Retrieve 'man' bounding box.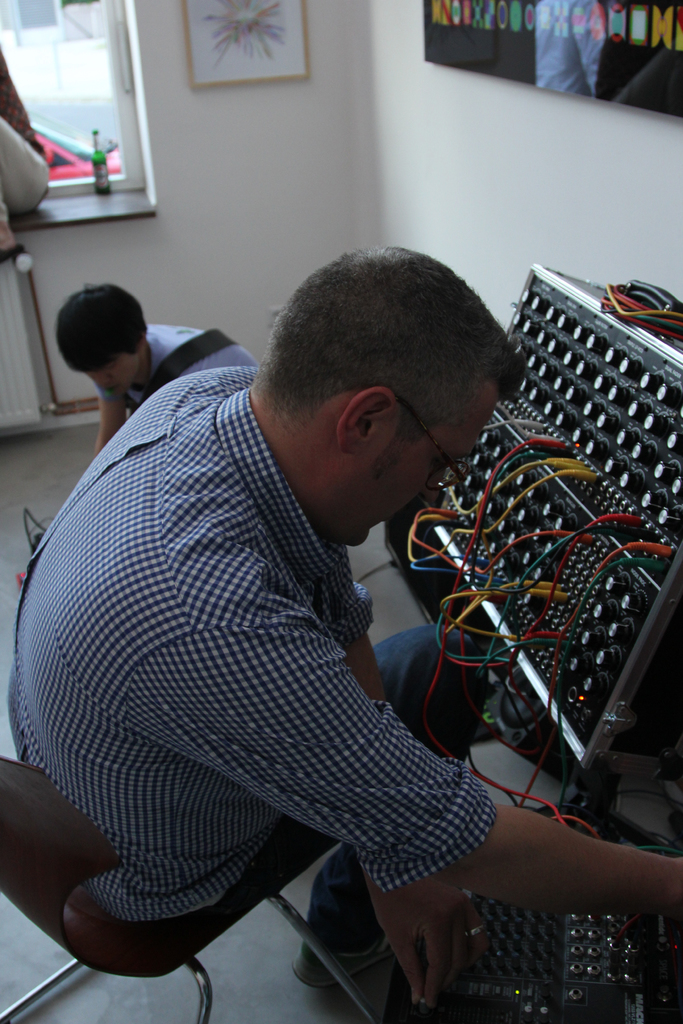
Bounding box: detection(10, 243, 682, 1023).
